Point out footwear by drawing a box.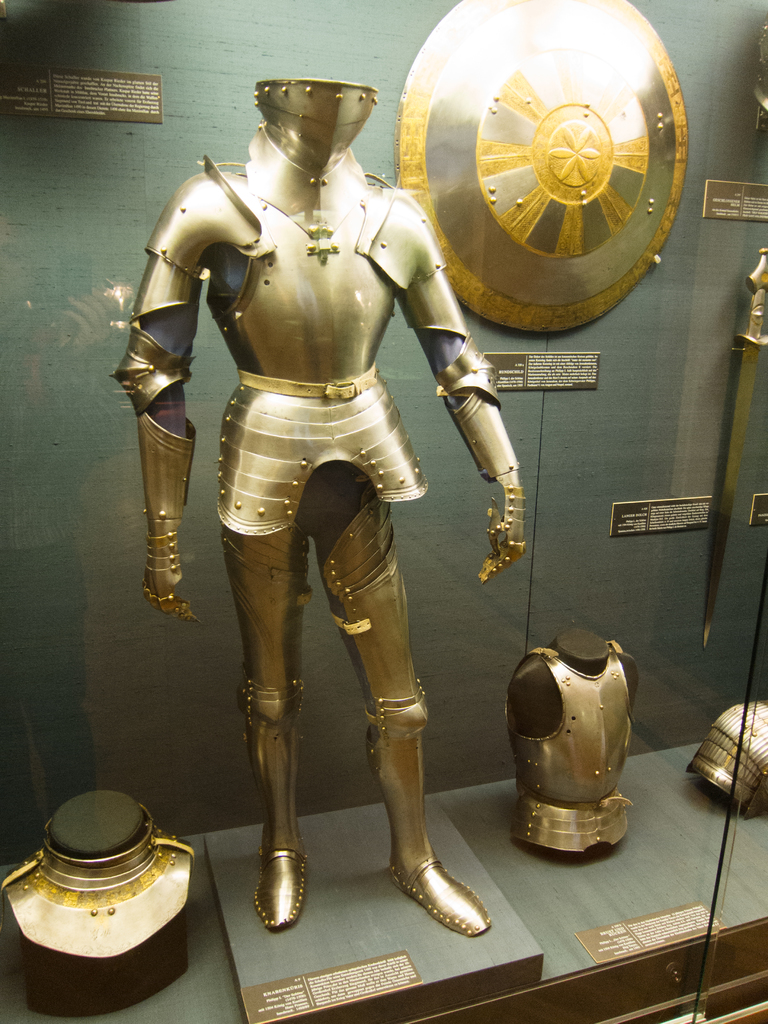
rect(395, 848, 497, 940).
